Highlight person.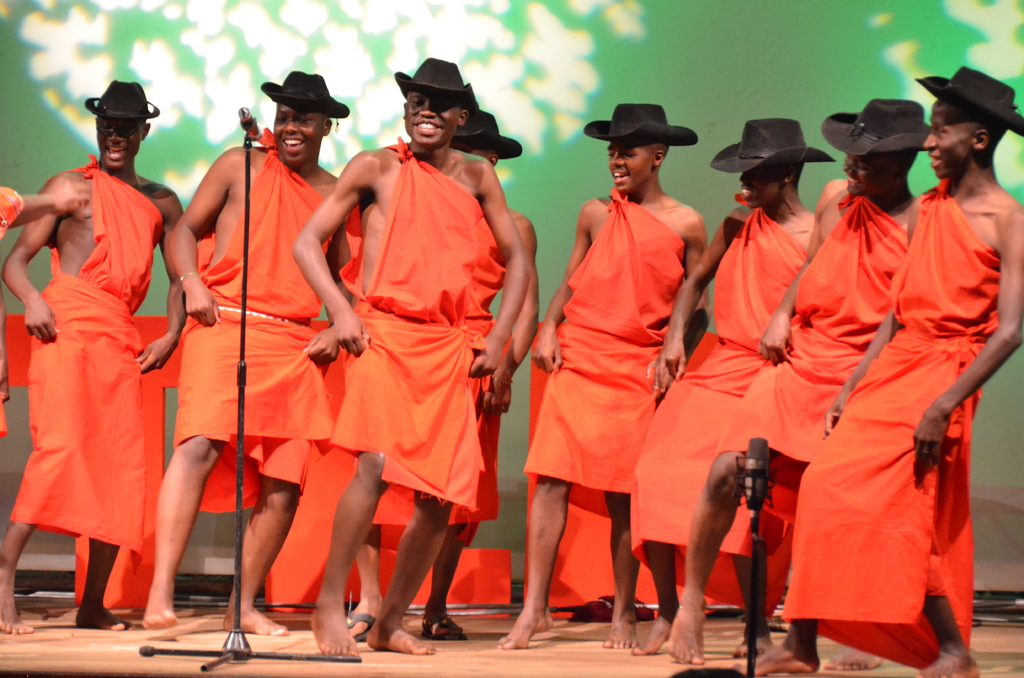
Highlighted region: x1=26 y1=83 x2=174 y2=656.
